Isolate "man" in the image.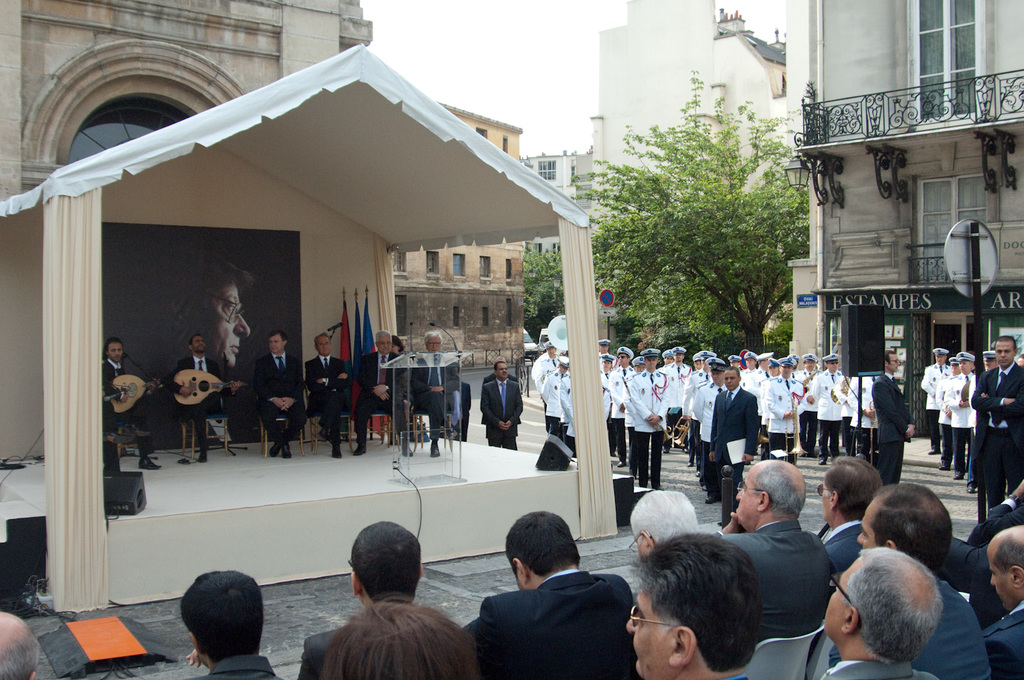
Isolated region: pyautogui.locateOnScreen(486, 361, 518, 385).
